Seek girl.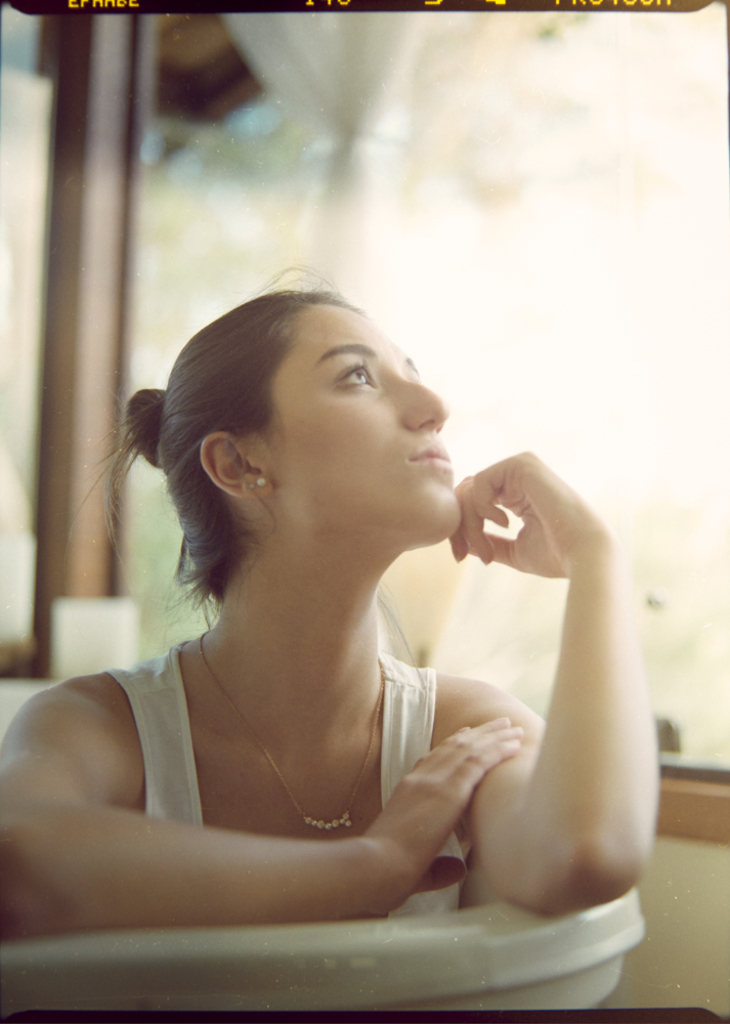
(3,264,656,939).
